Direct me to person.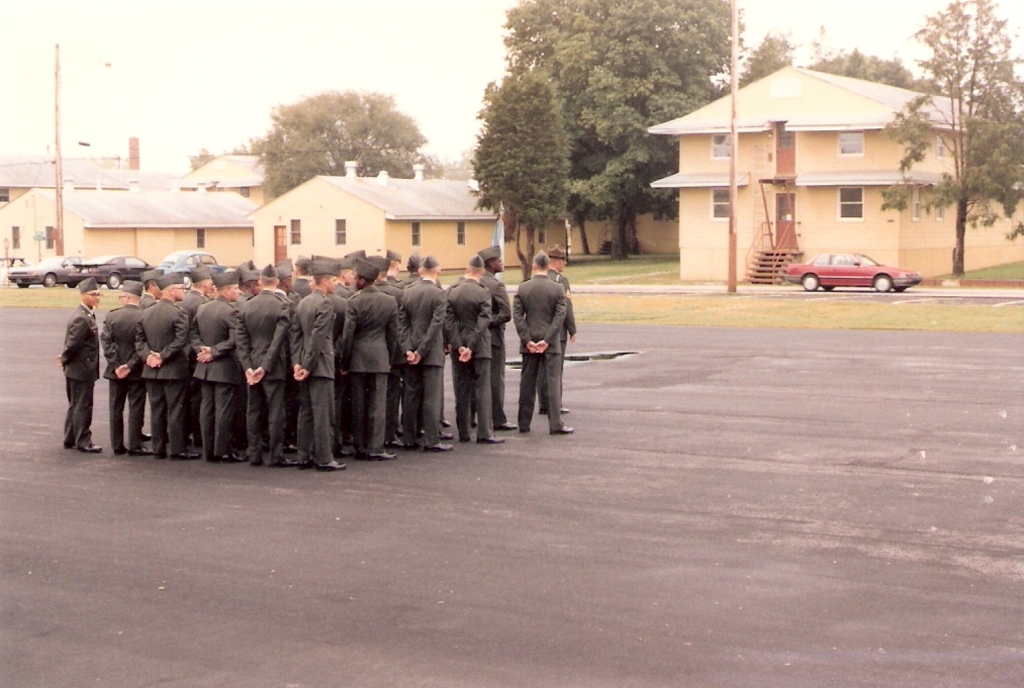
Direction: region(52, 276, 101, 451).
